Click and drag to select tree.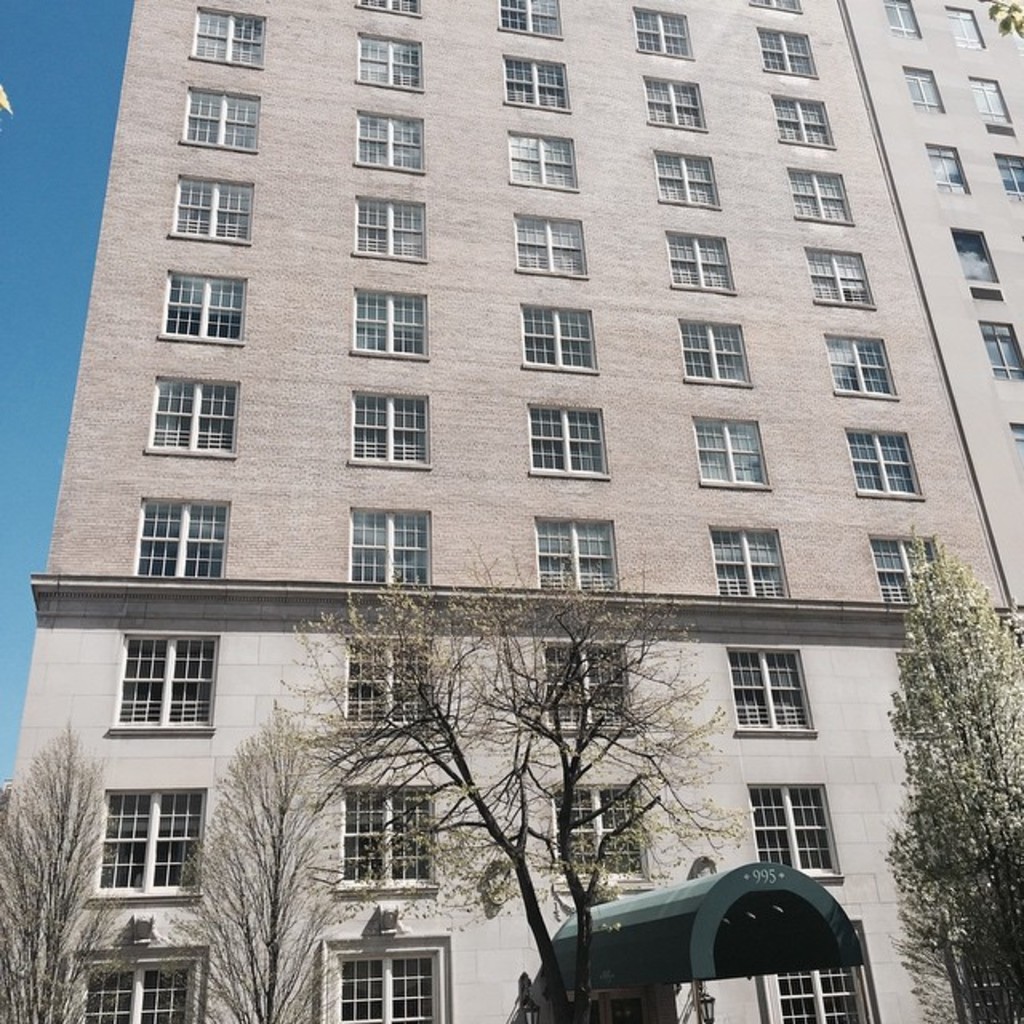
Selection: <box>278,528,758,1022</box>.
